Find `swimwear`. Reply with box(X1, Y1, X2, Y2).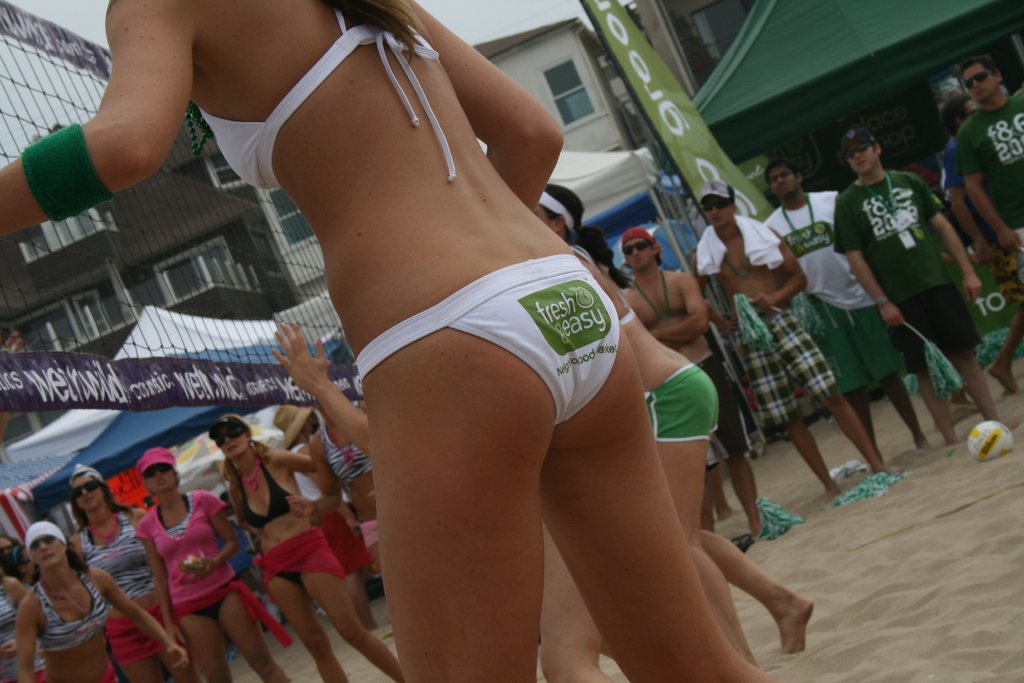
box(243, 448, 291, 533).
